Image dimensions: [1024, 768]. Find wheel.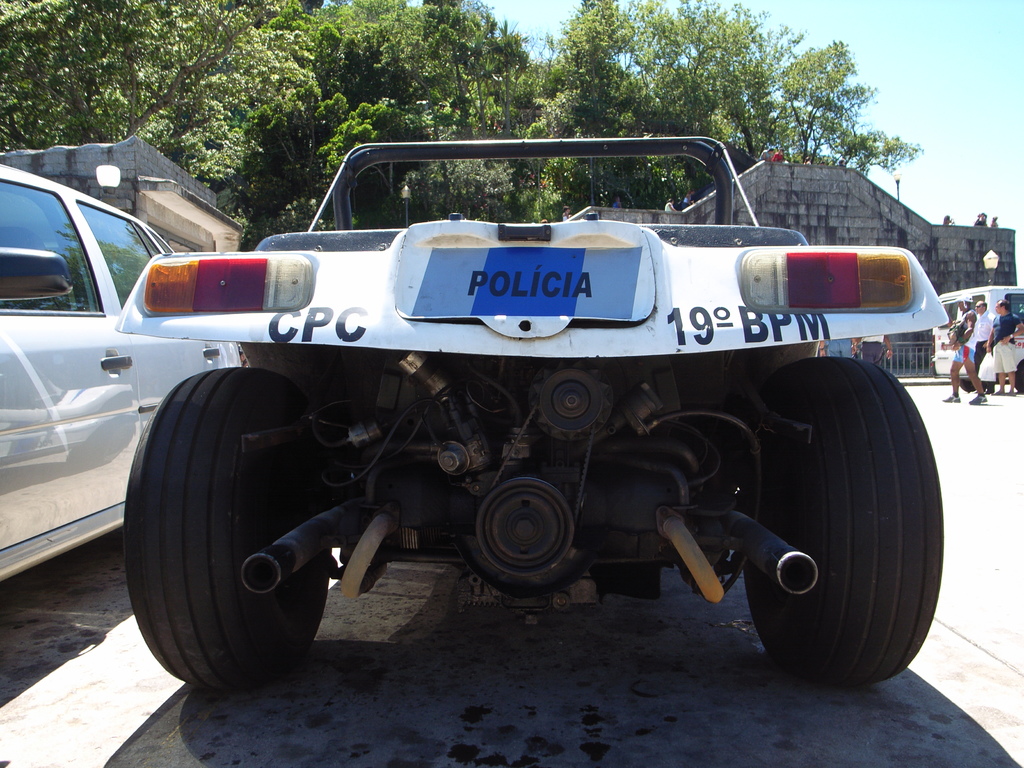
x1=732 y1=358 x2=950 y2=683.
